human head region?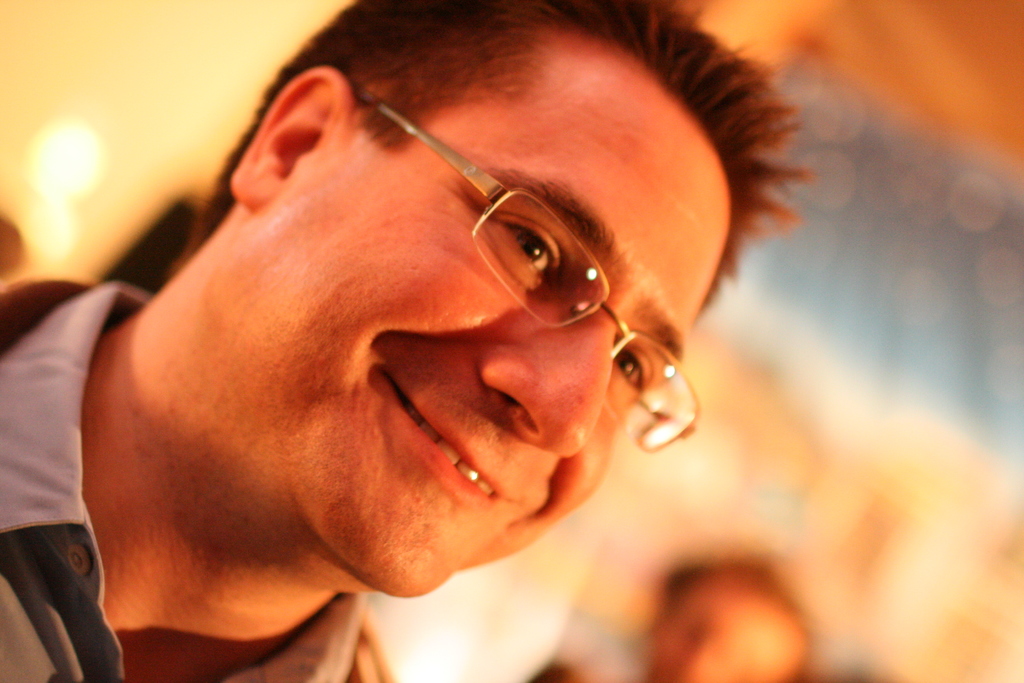
(left=125, top=29, right=735, bottom=601)
